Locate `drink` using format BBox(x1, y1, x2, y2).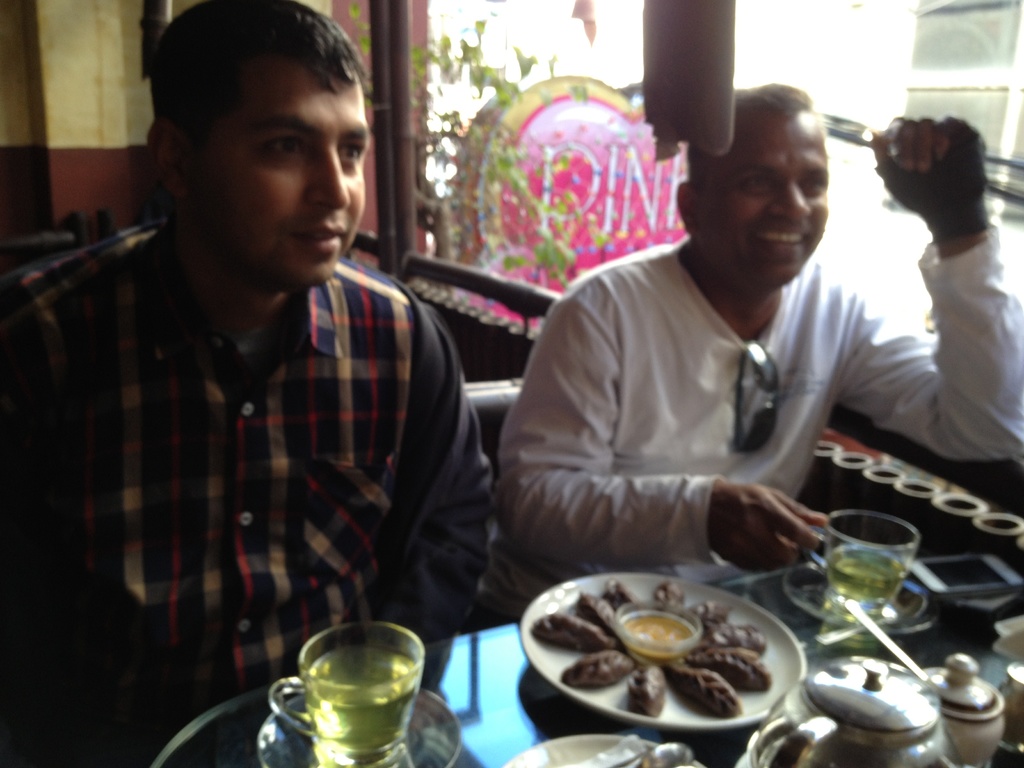
BBox(805, 509, 917, 607).
